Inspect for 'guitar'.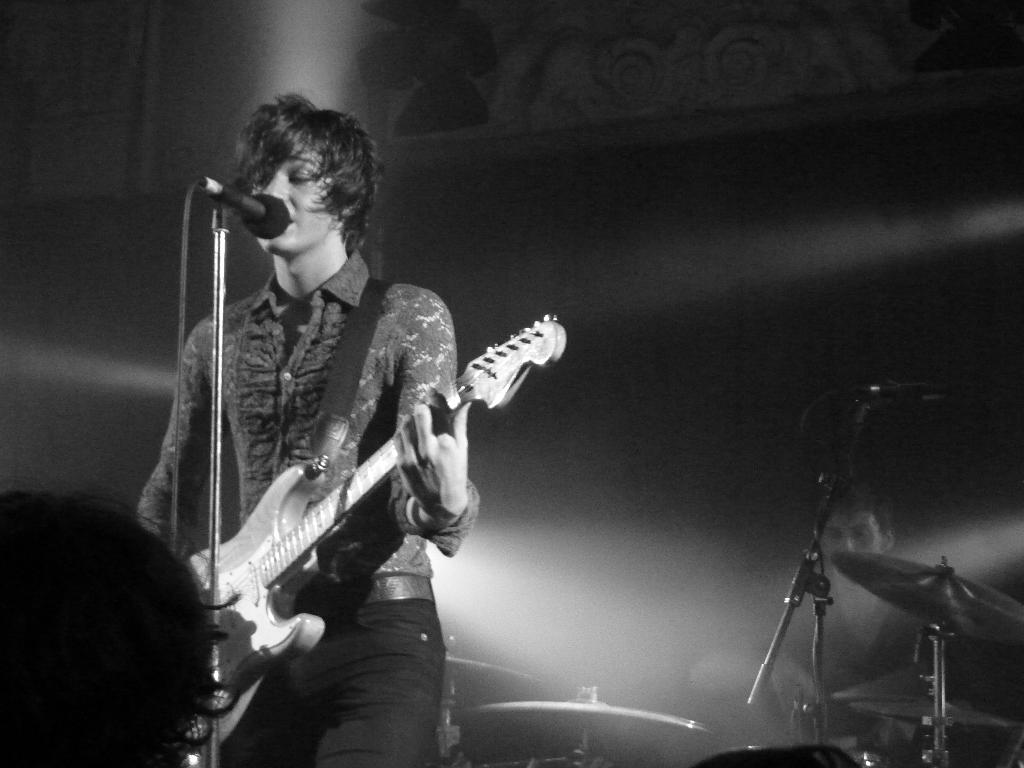
Inspection: <bbox>183, 310, 566, 767</bbox>.
